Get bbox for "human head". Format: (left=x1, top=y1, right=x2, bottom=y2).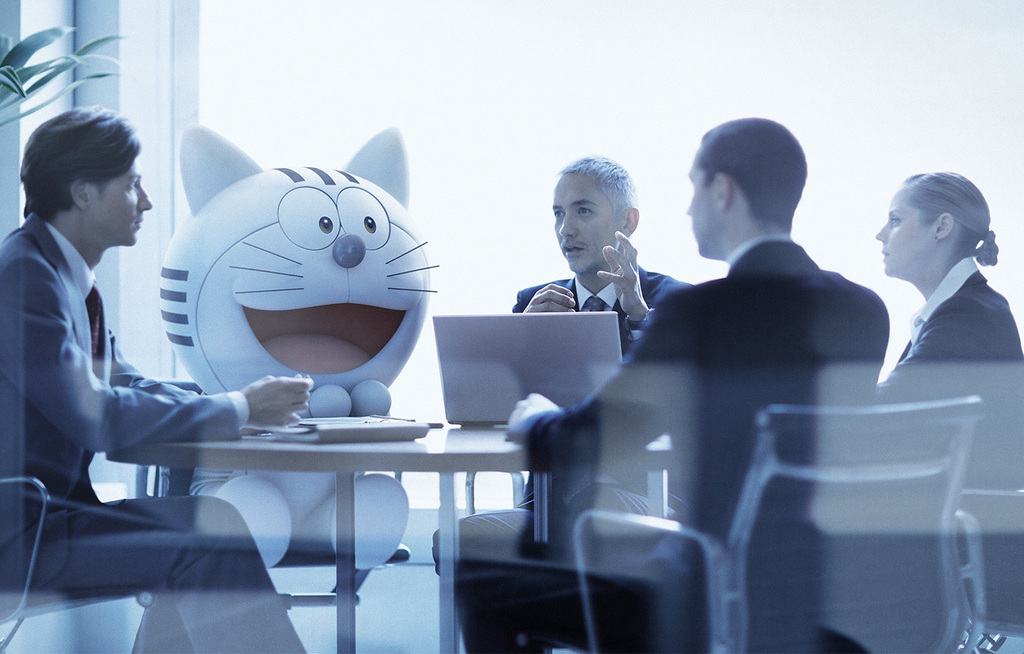
(left=686, top=117, right=809, bottom=258).
